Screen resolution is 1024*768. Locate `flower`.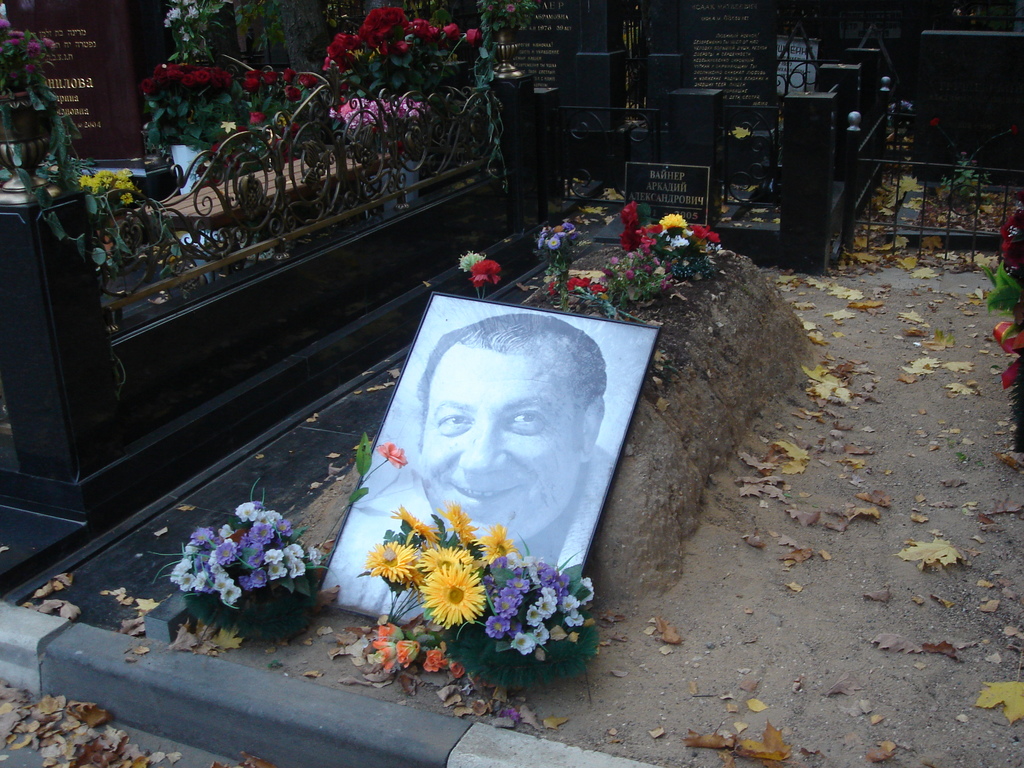
(left=587, top=281, right=609, bottom=296).
